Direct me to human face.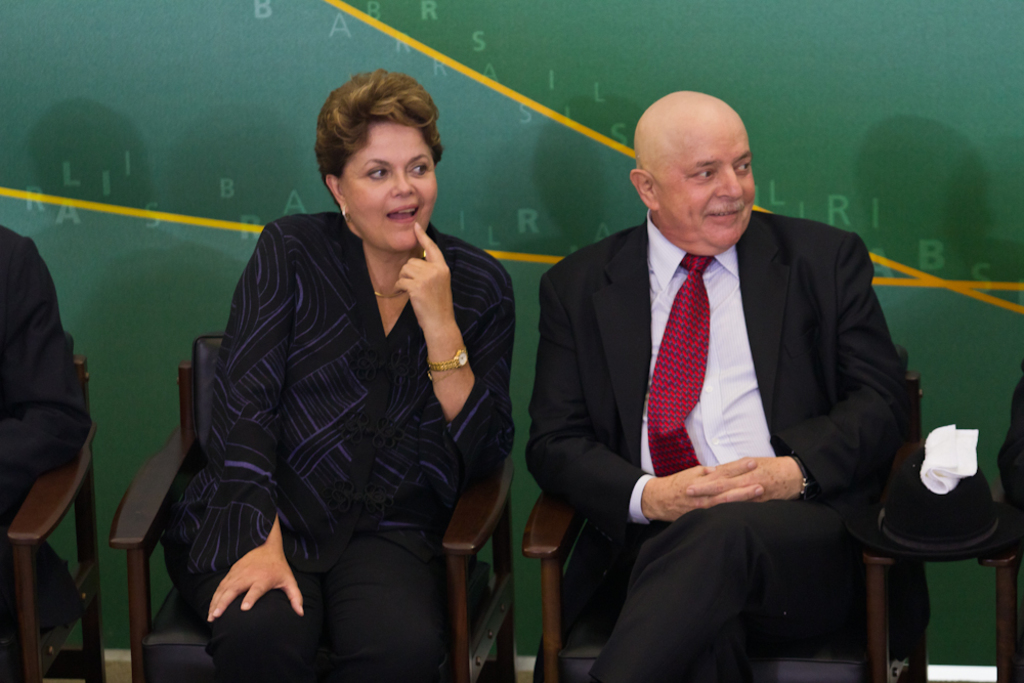
Direction: Rect(340, 121, 437, 243).
